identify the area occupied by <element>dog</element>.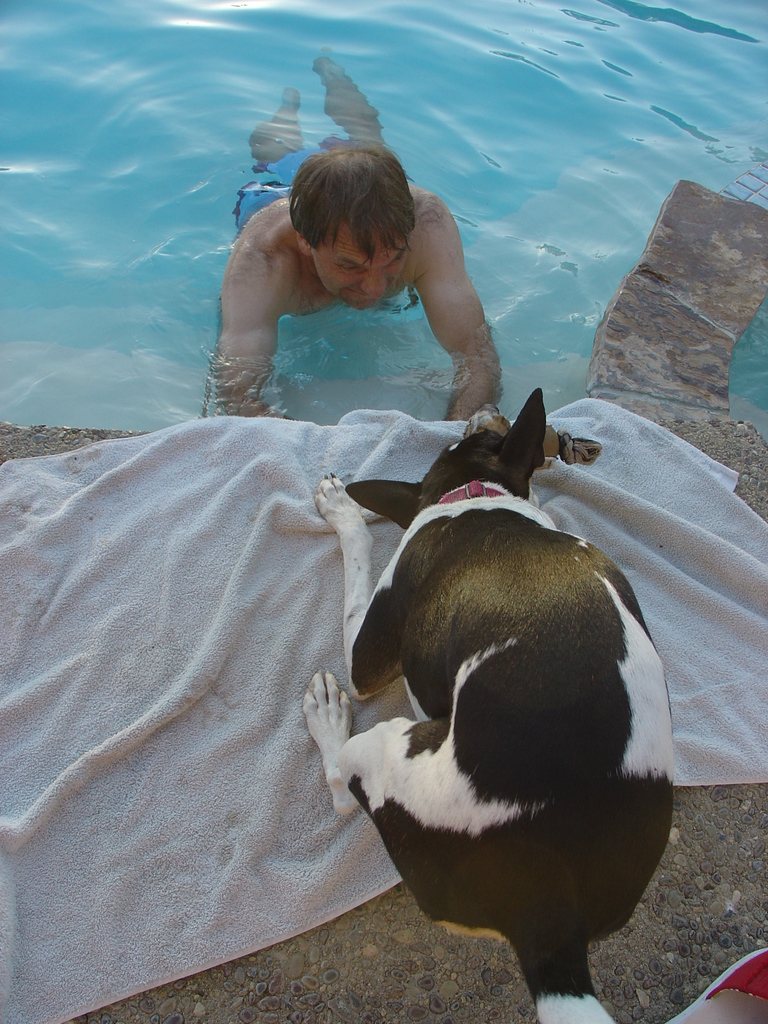
Area: [left=303, top=385, right=679, bottom=1023].
